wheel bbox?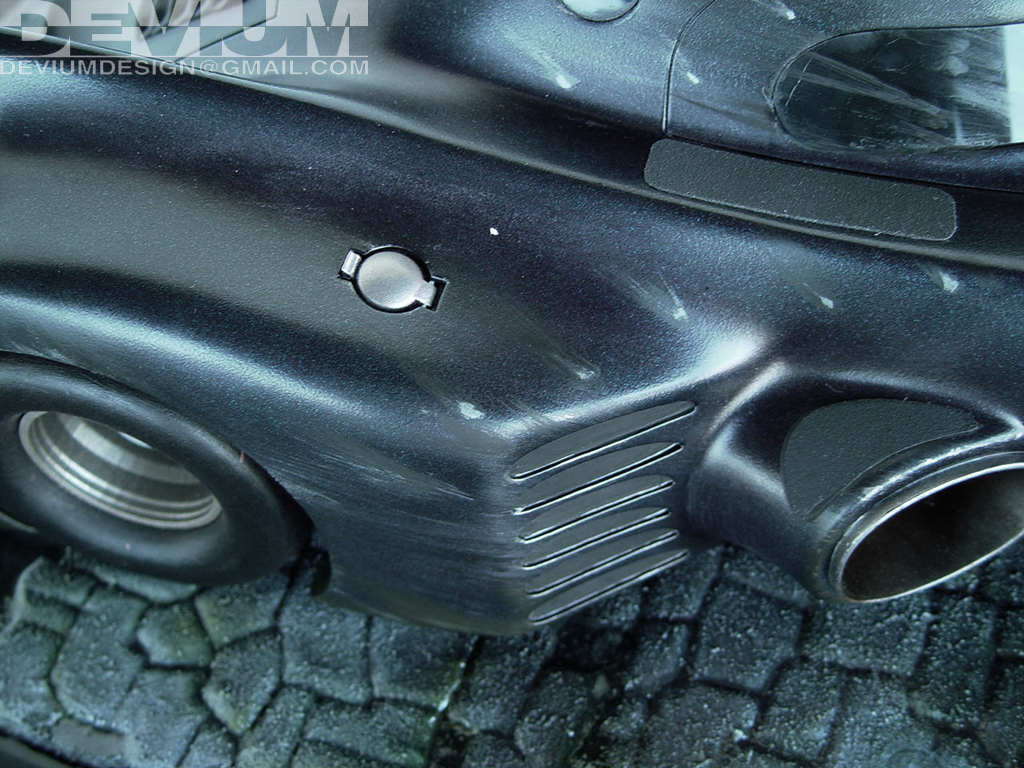
(0,353,312,587)
